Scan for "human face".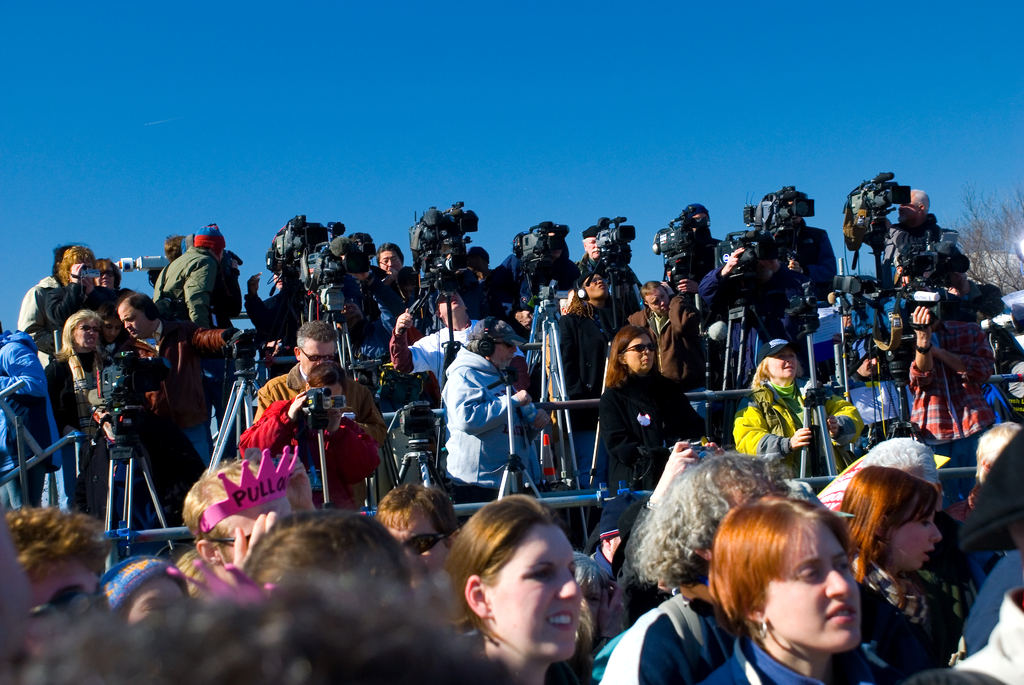
Scan result: [950, 272, 967, 290].
